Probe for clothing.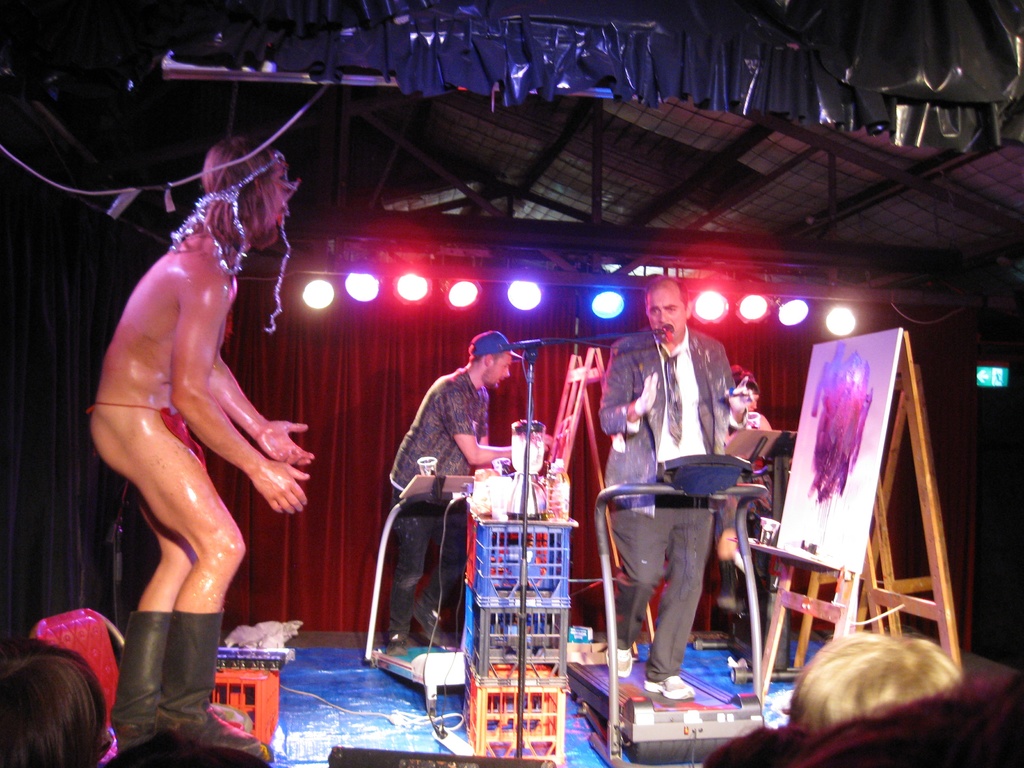
Probe result: bbox(588, 330, 730, 727).
